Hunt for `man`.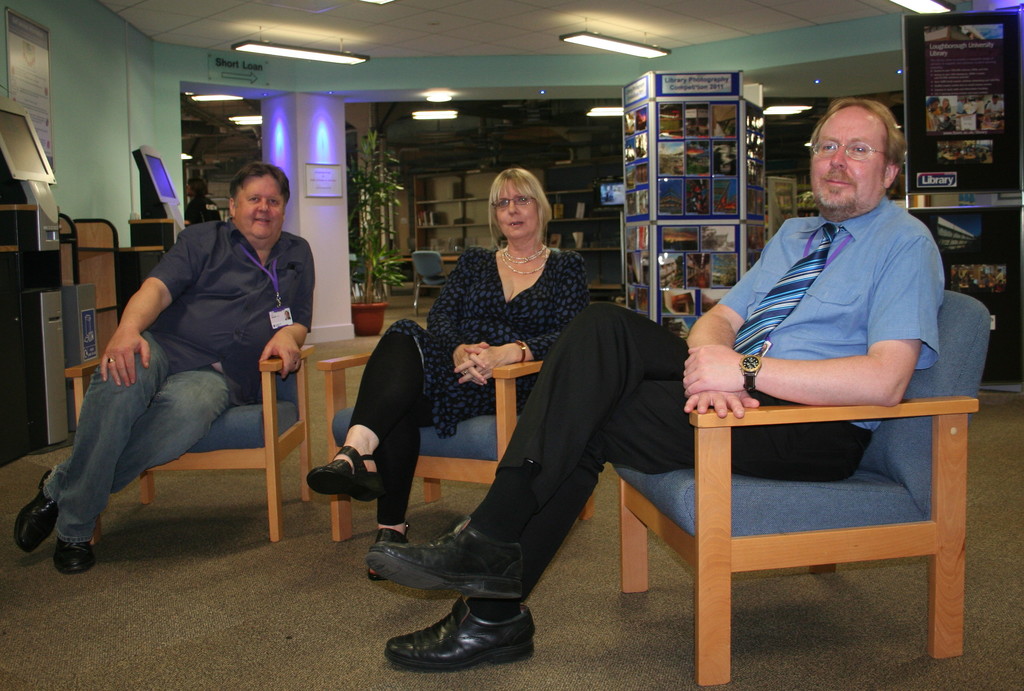
Hunted down at <box>370,96,954,675</box>.
